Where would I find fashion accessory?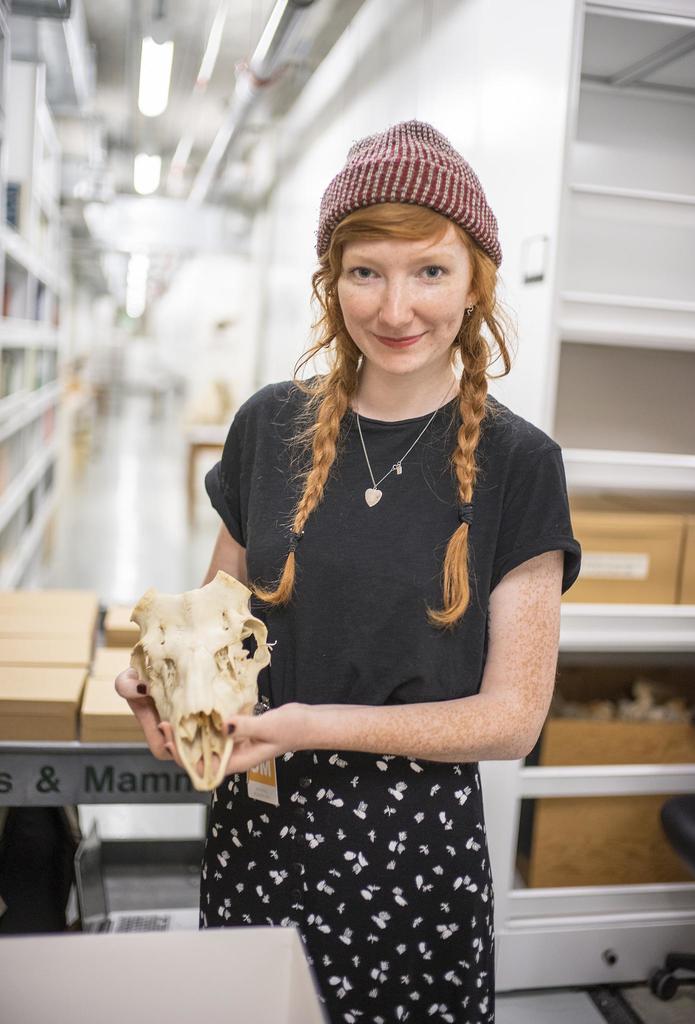
At box(458, 503, 473, 524).
